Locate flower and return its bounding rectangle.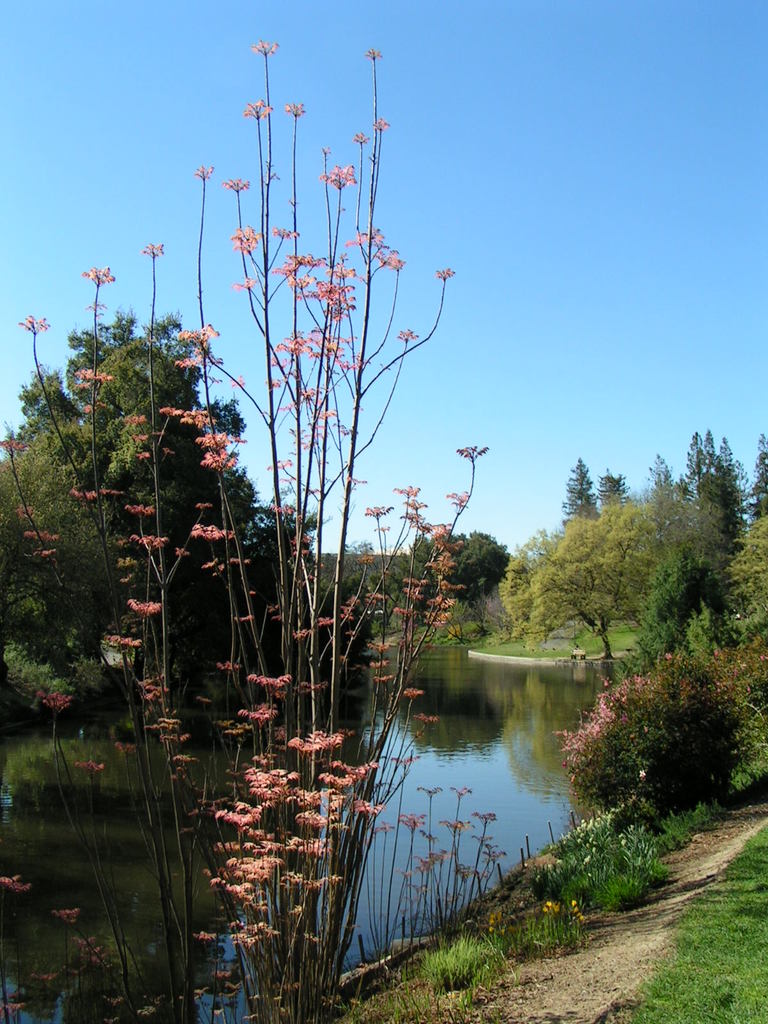
231,274,260,297.
